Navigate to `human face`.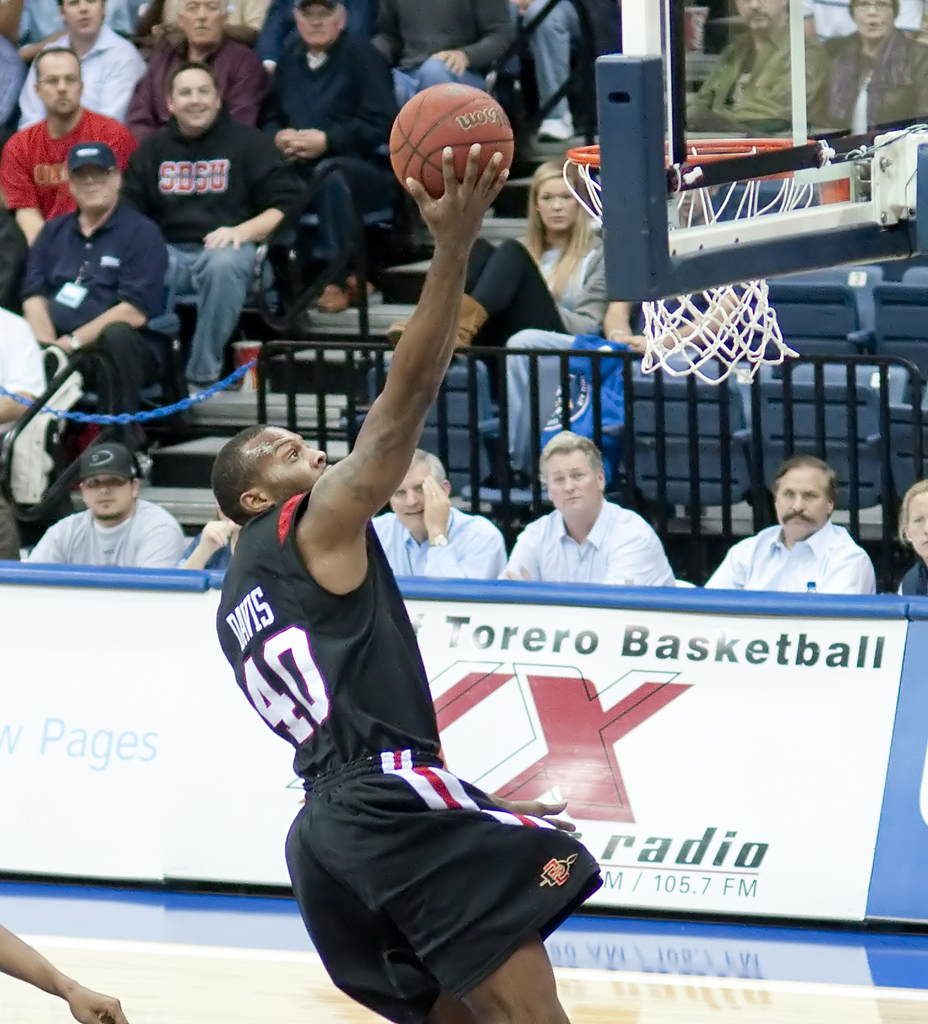
Navigation target: x1=172, y1=71, x2=213, y2=122.
